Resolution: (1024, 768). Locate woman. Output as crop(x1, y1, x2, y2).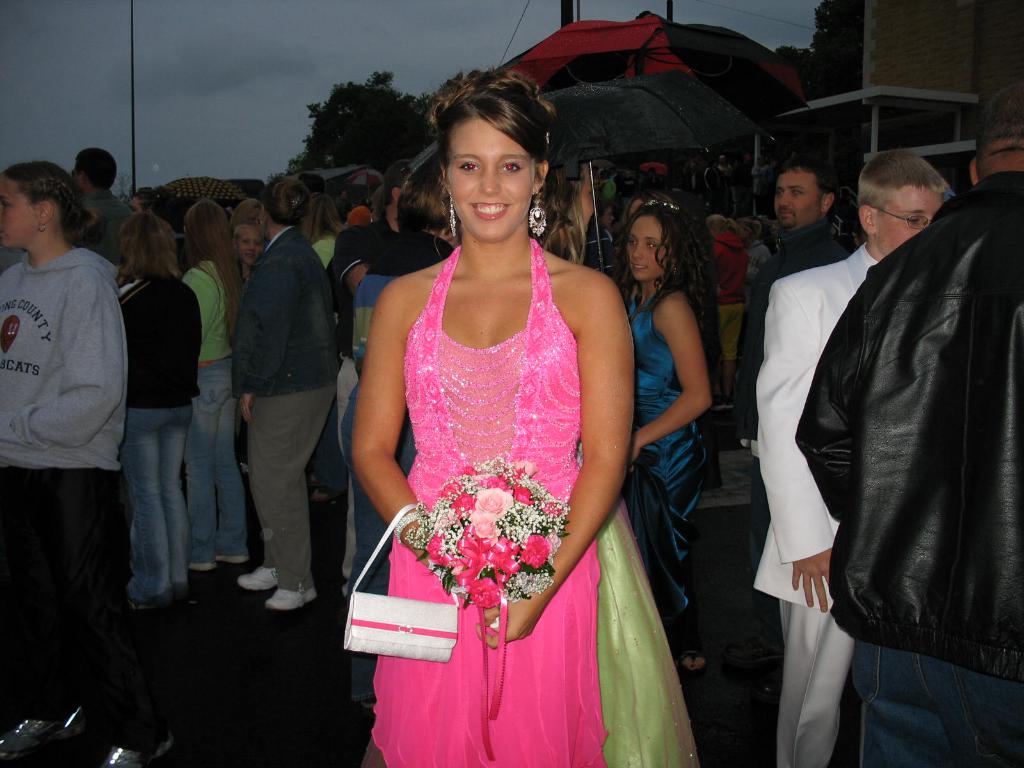
crop(109, 207, 200, 611).
